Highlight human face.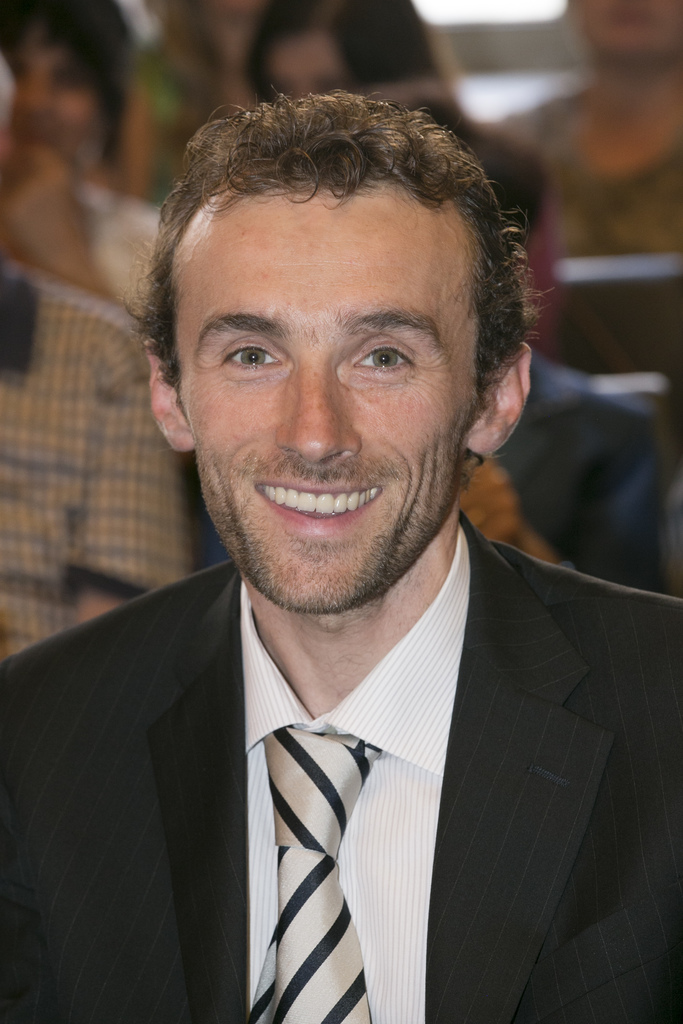
Highlighted region: l=270, t=29, r=351, b=90.
